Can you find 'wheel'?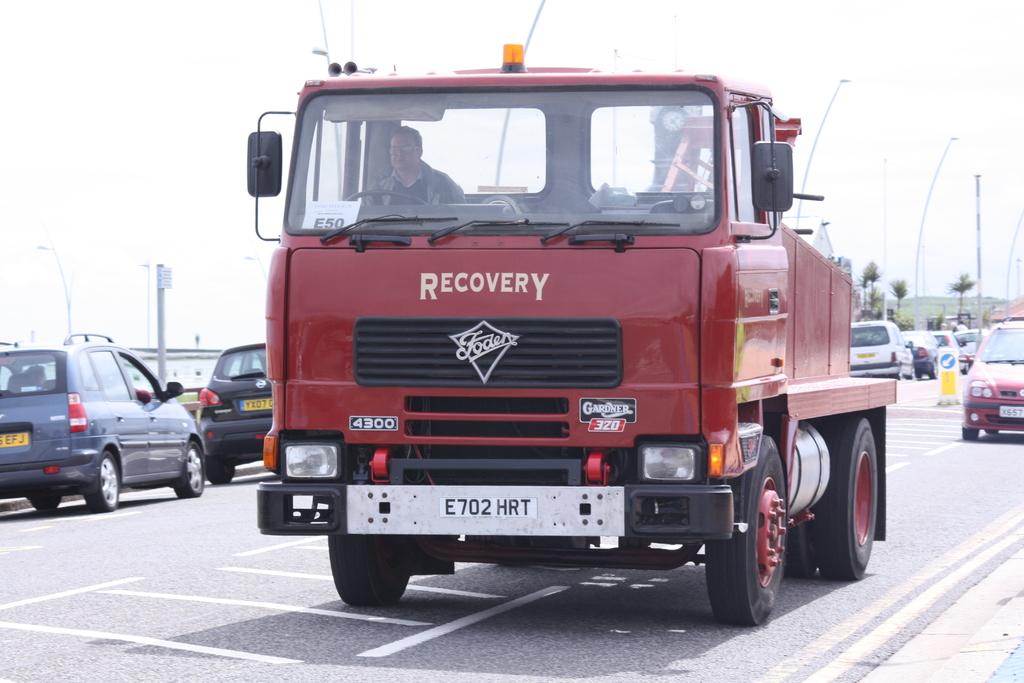
Yes, bounding box: <region>963, 425, 979, 437</region>.
